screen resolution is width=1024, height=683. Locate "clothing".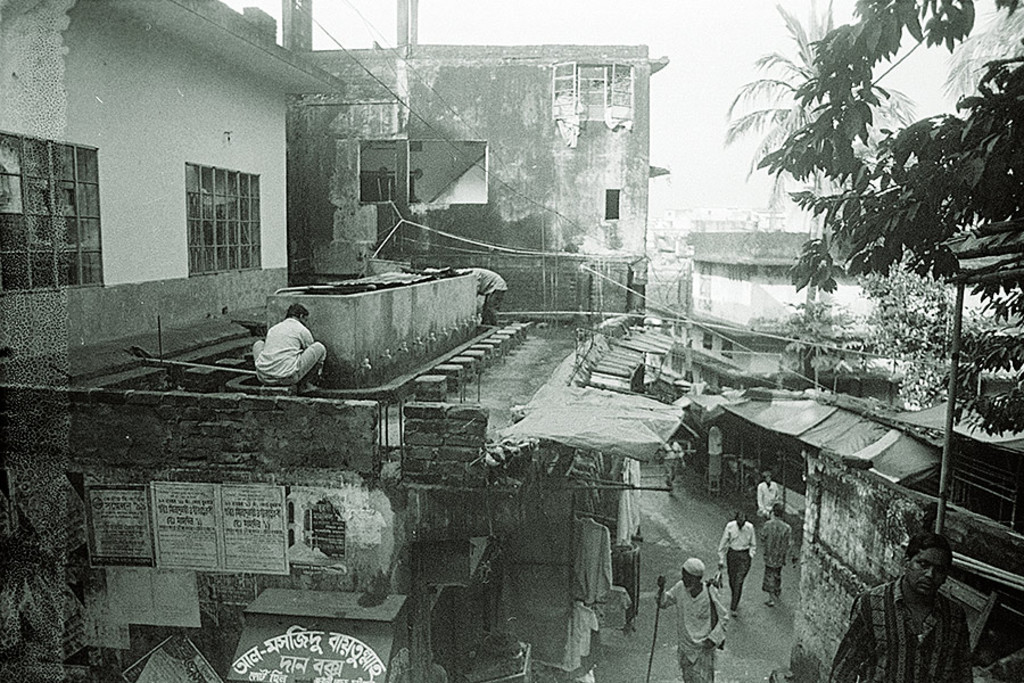
[left=832, top=575, right=977, bottom=682].
